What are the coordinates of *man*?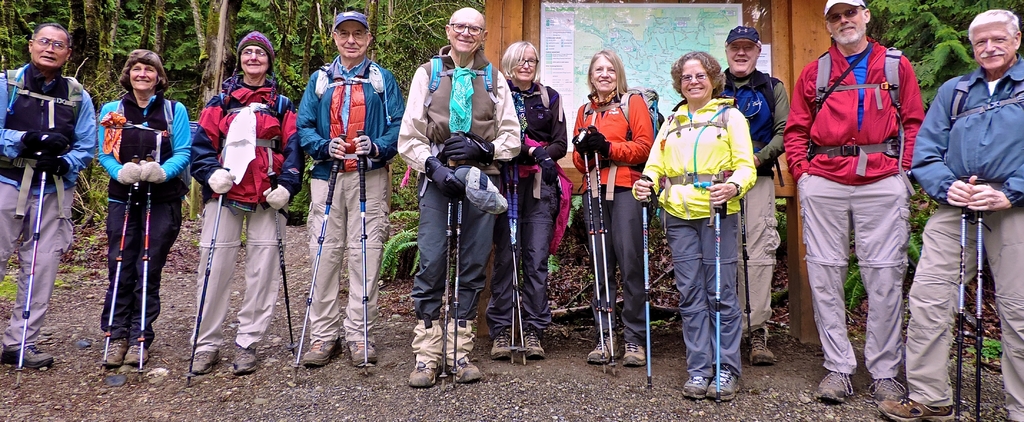
box=[712, 23, 791, 366].
